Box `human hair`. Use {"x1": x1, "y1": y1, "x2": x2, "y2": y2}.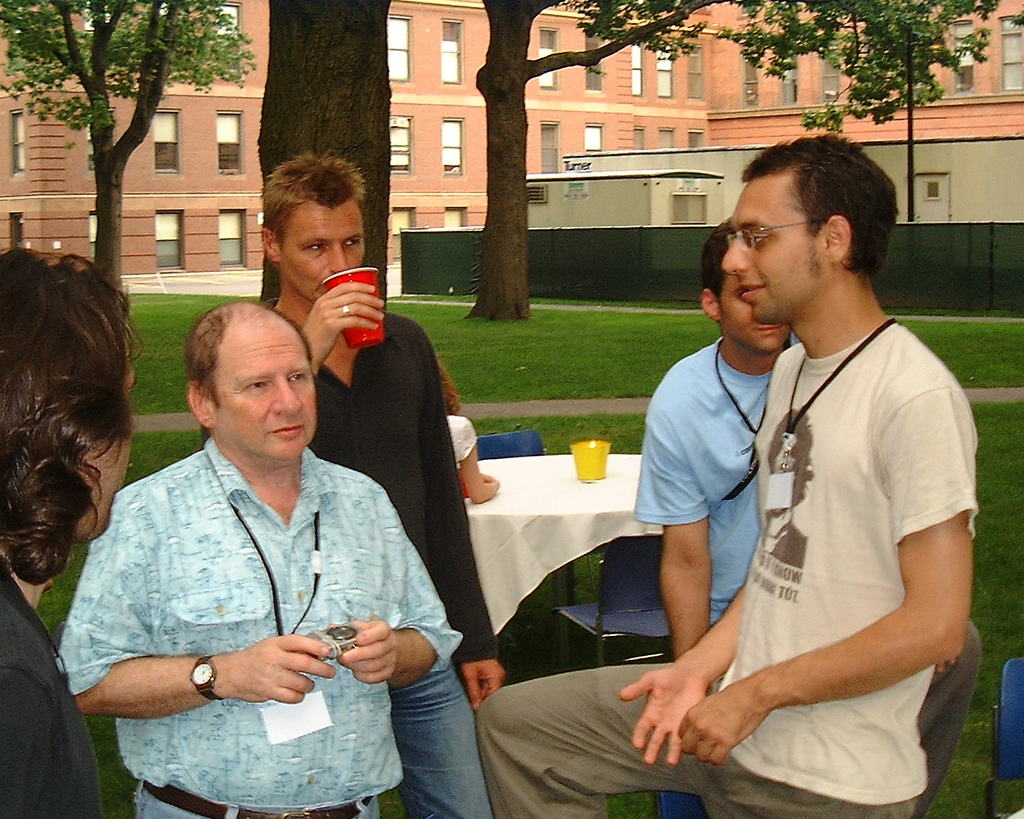
{"x1": 702, "y1": 214, "x2": 742, "y2": 308}.
